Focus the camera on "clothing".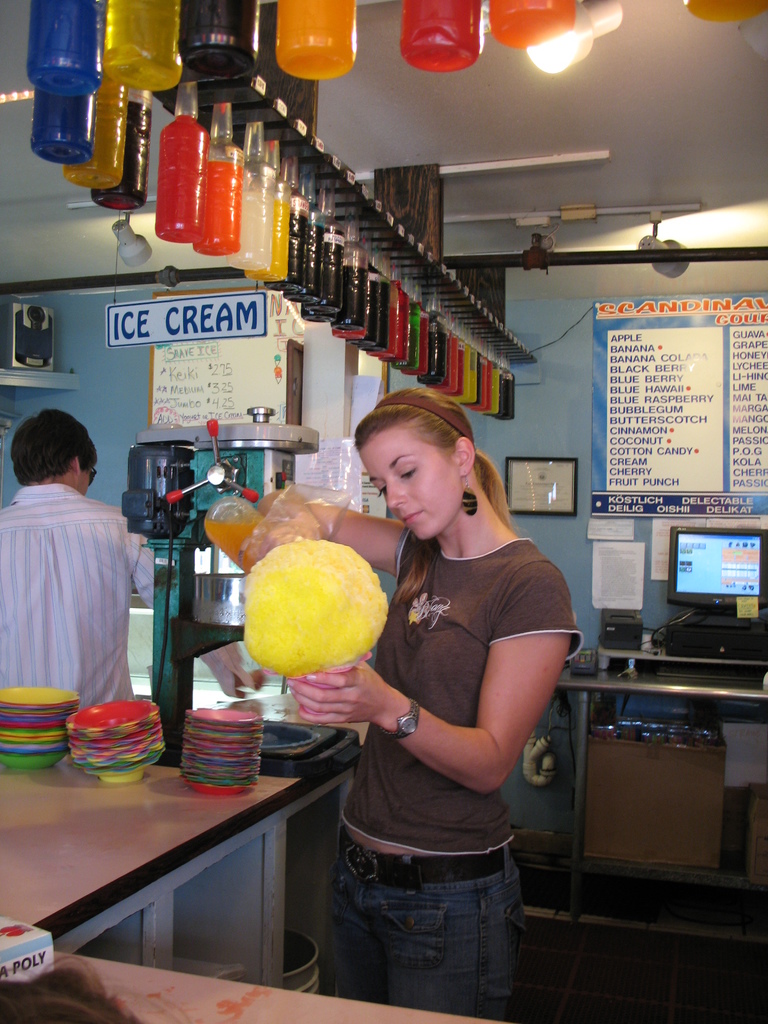
Focus region: bbox=(15, 465, 140, 731).
